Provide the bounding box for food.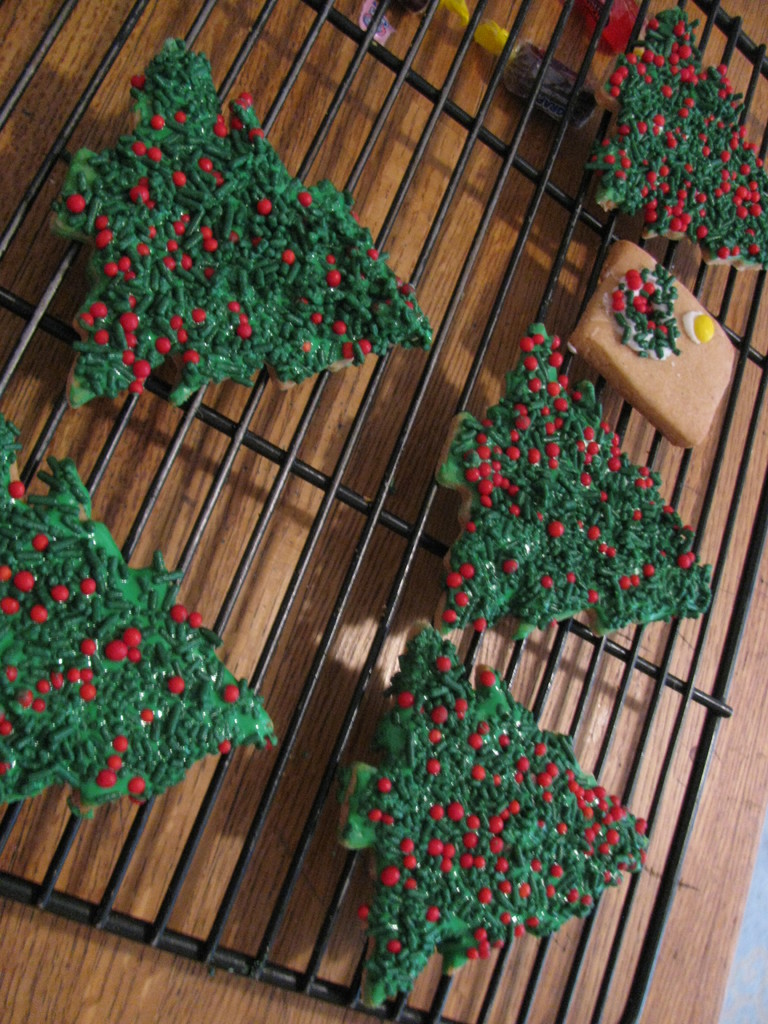
select_region(49, 29, 426, 423).
